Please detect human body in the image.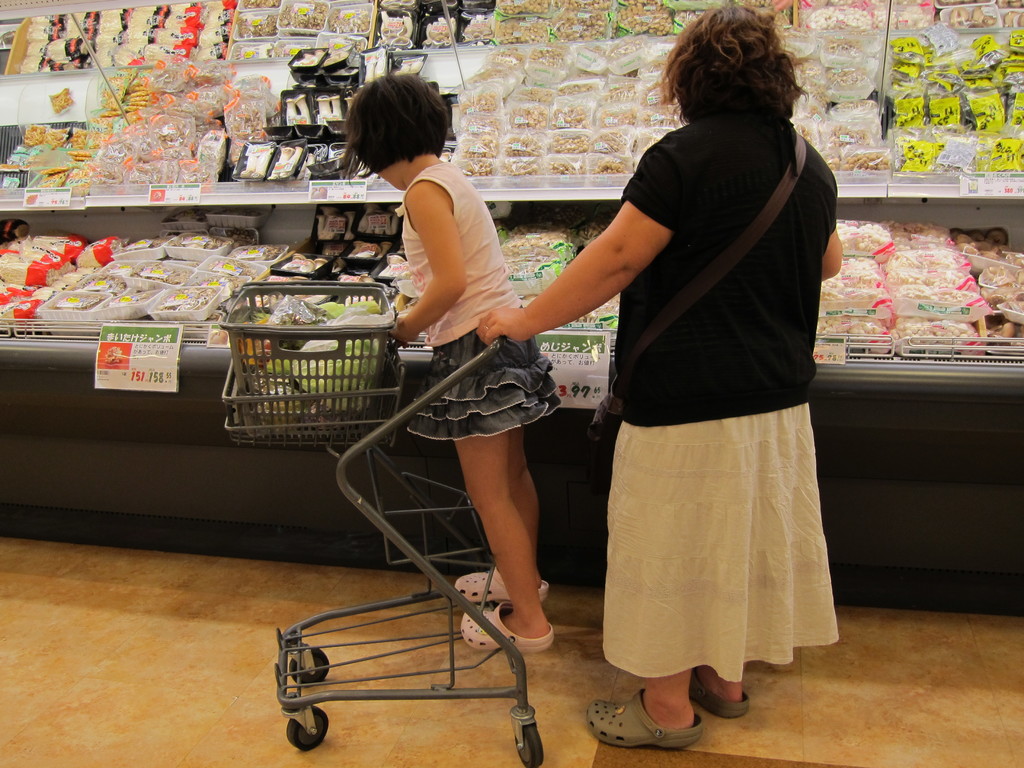
[331, 93, 569, 637].
